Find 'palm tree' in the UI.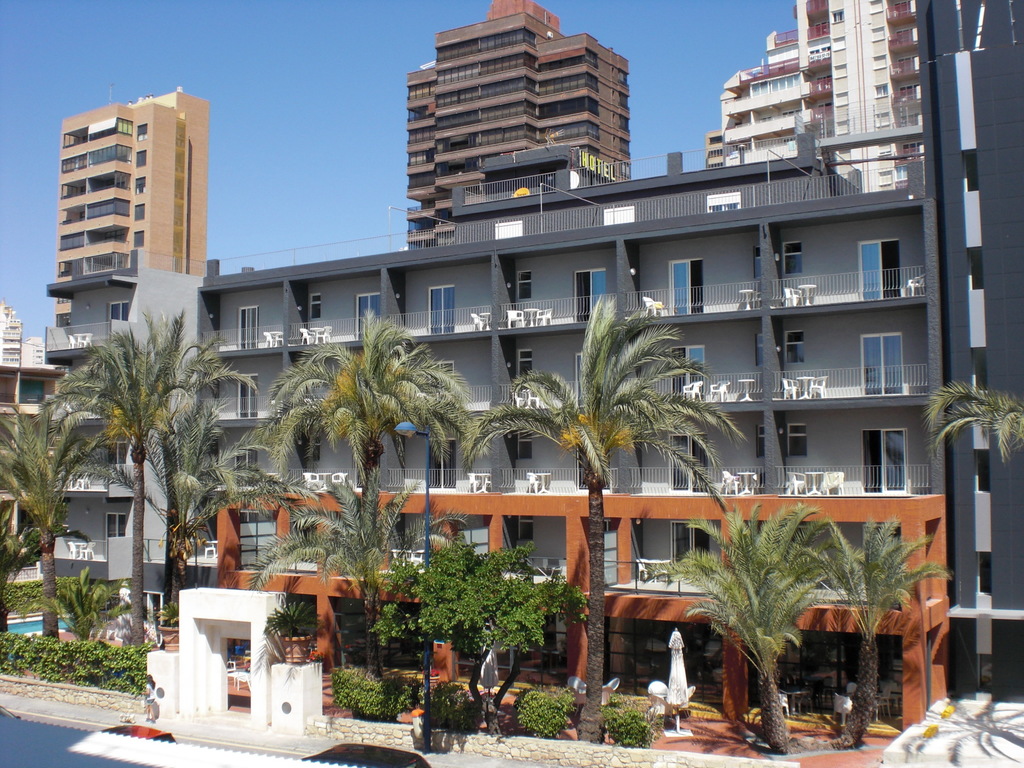
UI element at 460/294/748/741.
